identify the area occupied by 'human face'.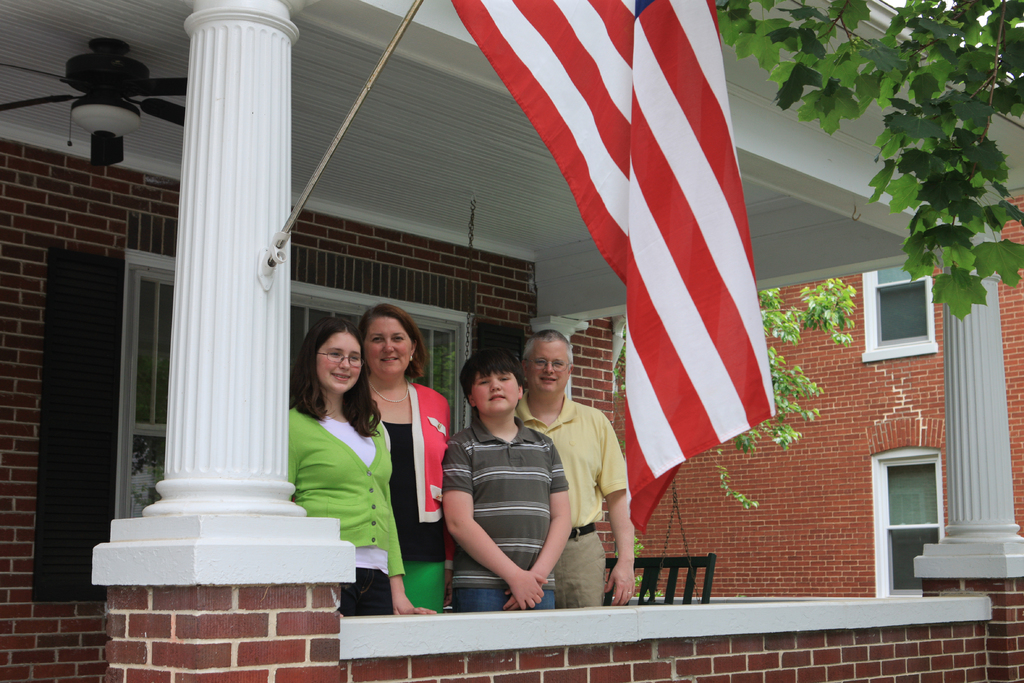
Area: Rect(366, 314, 410, 375).
